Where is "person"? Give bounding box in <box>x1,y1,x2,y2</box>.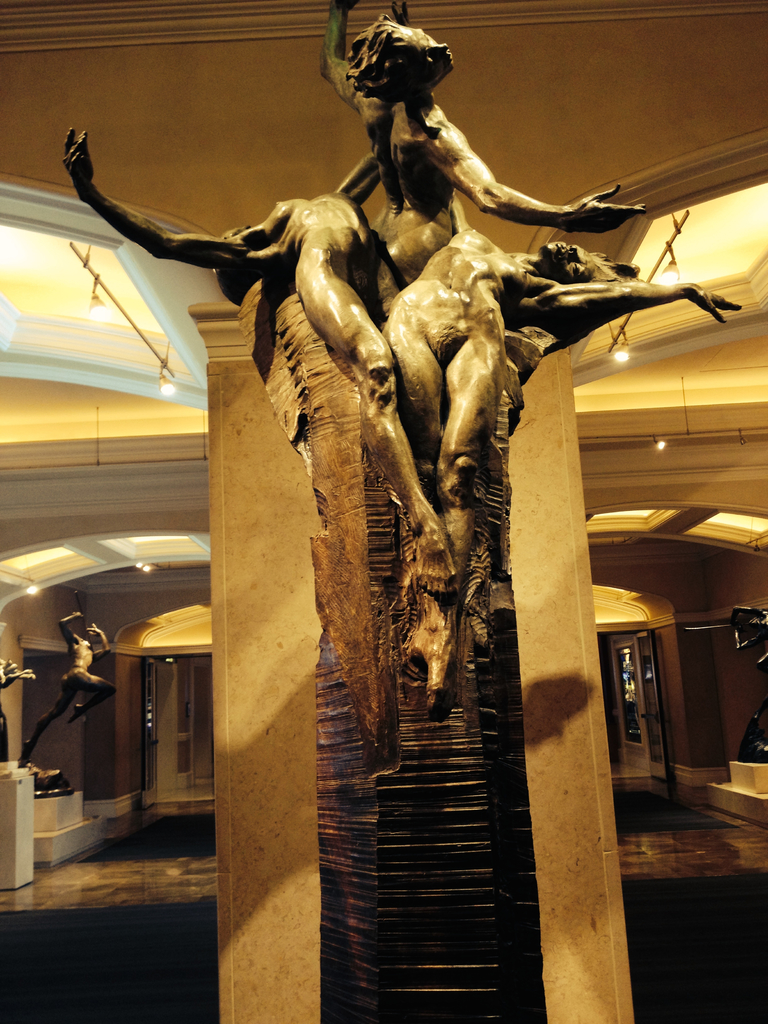
<box>321,0,644,330</box>.
